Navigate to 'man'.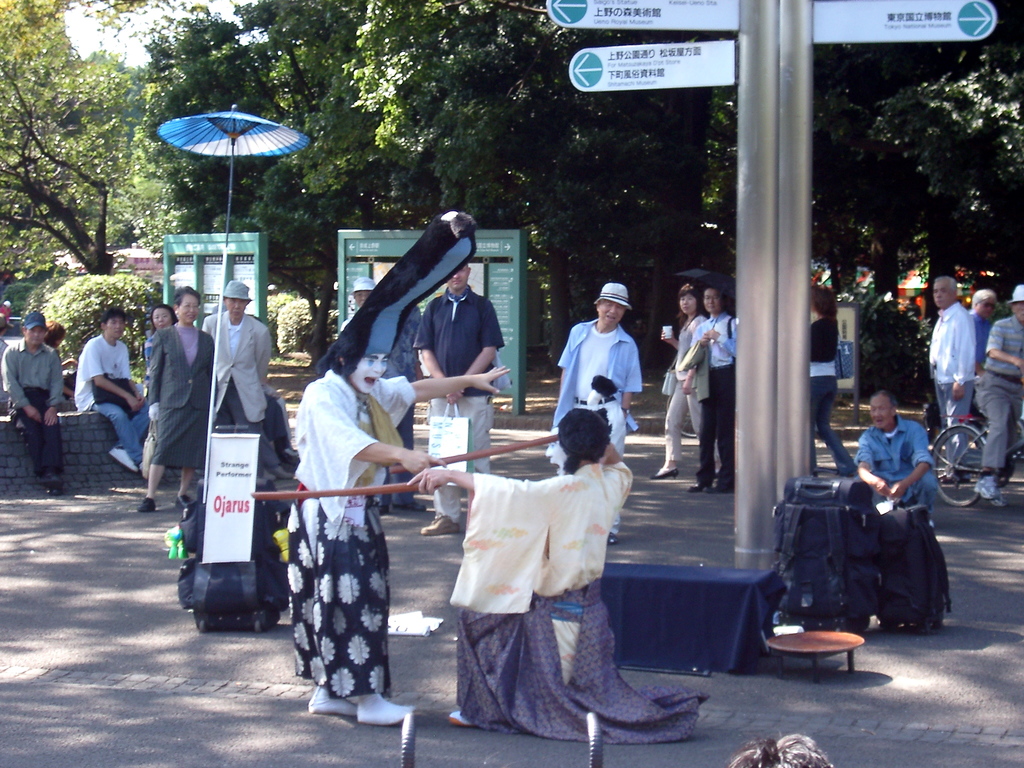
Navigation target: left=973, top=284, right=1023, bottom=511.
